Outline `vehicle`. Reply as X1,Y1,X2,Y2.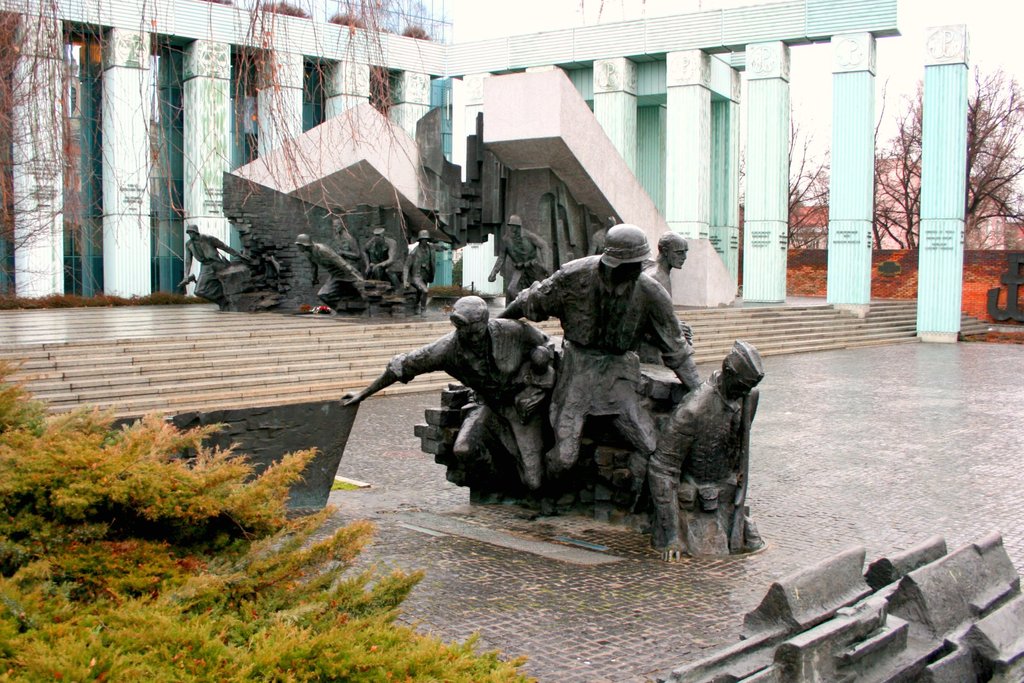
204,170,433,316.
